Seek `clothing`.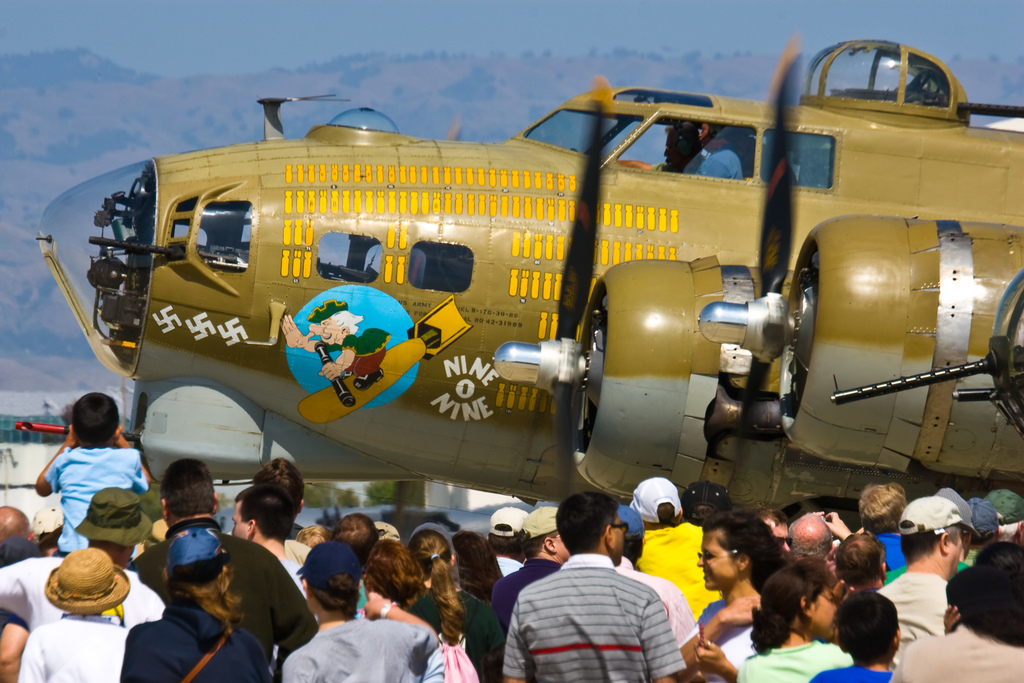
Rect(731, 644, 854, 682).
